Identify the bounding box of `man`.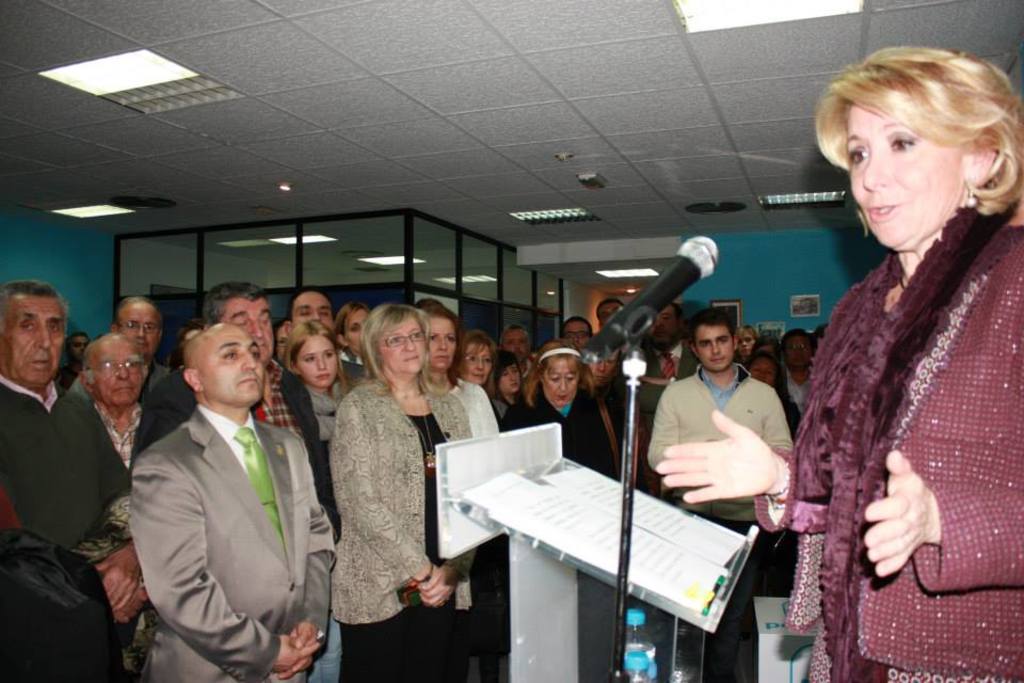
bbox(288, 286, 342, 334).
